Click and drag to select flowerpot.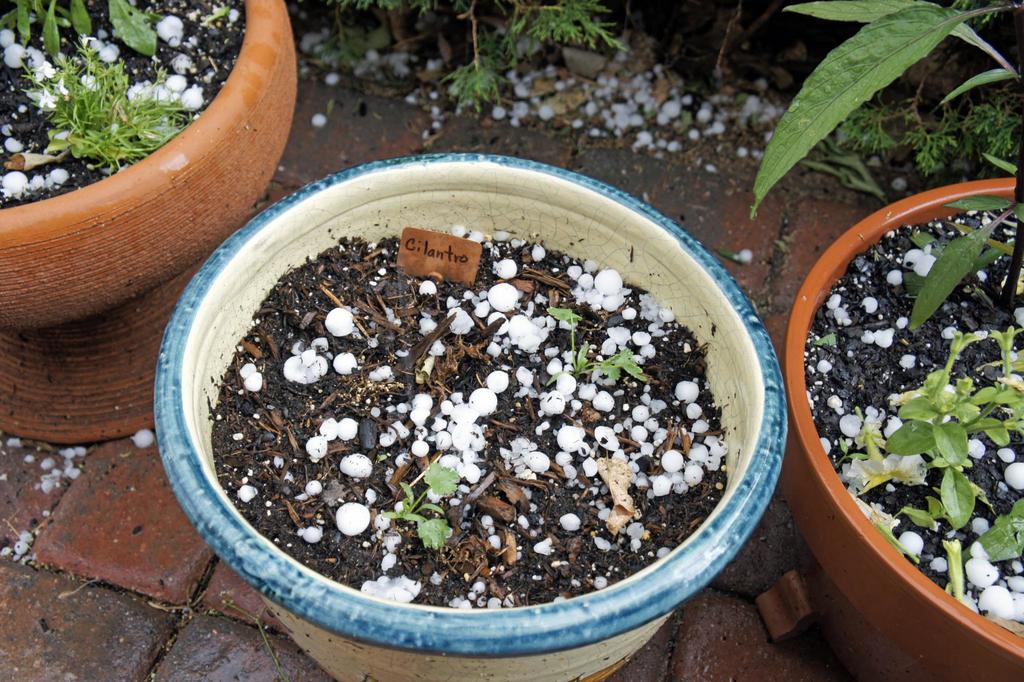
Selection: (774,175,1023,681).
